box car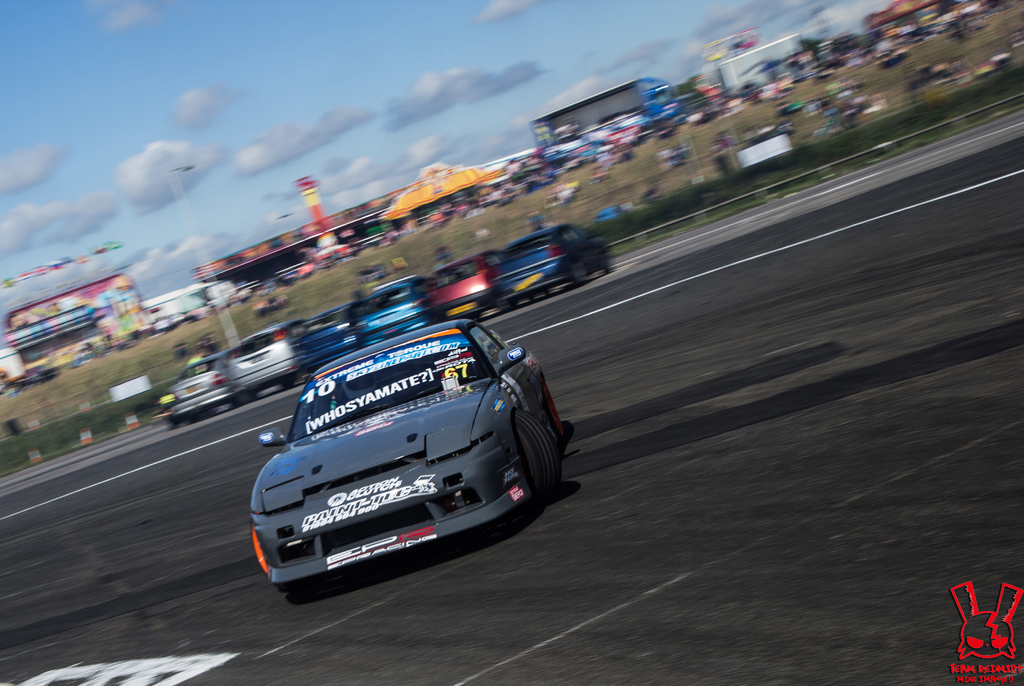
(left=161, top=353, right=237, bottom=429)
